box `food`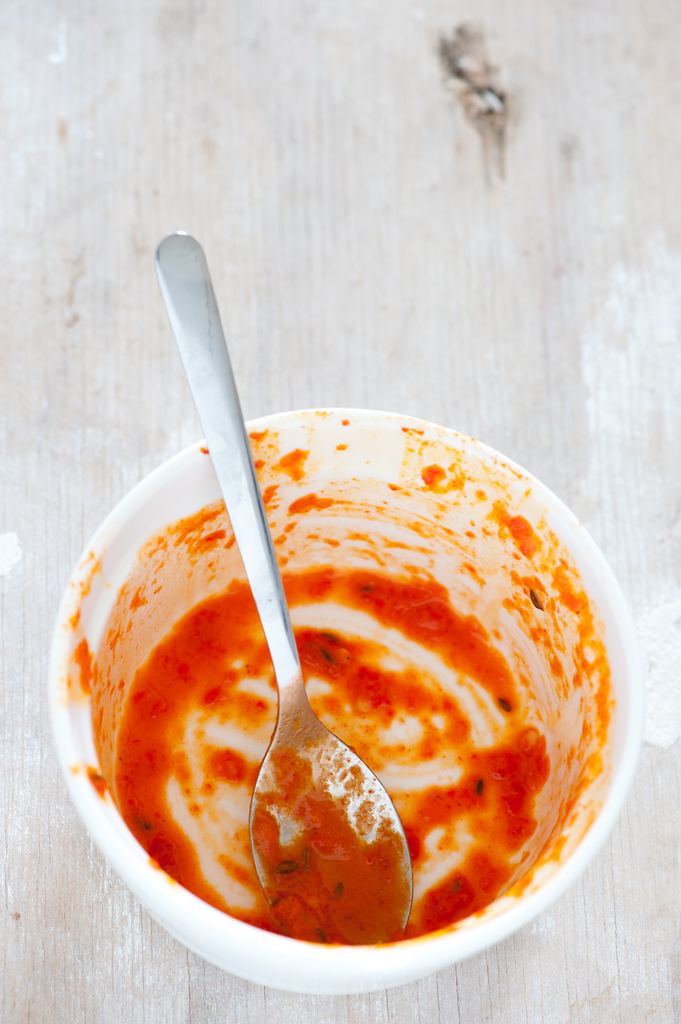
104:378:625:906
